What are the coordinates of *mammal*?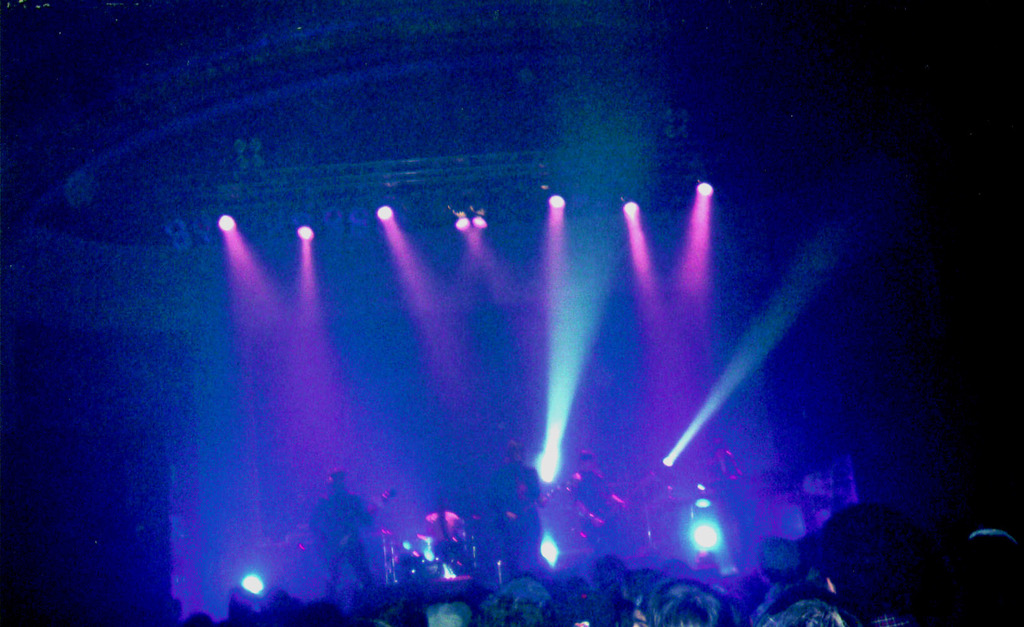
(left=424, top=507, right=465, bottom=576).
